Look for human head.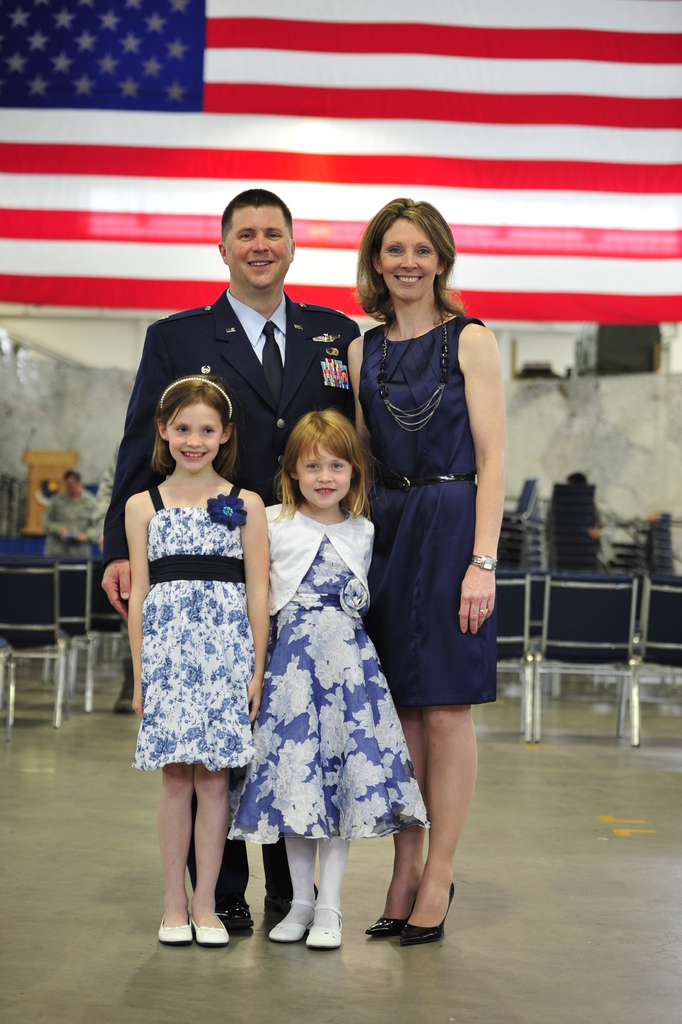
Found: <region>155, 375, 239, 475</region>.
